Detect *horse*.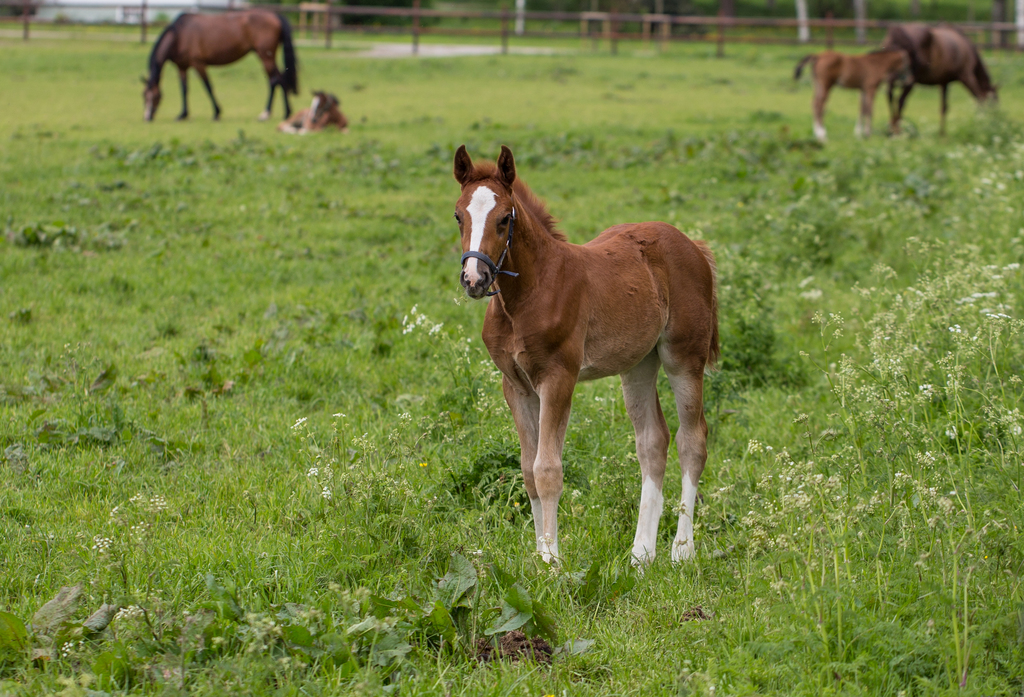
Detected at locate(138, 6, 301, 119).
